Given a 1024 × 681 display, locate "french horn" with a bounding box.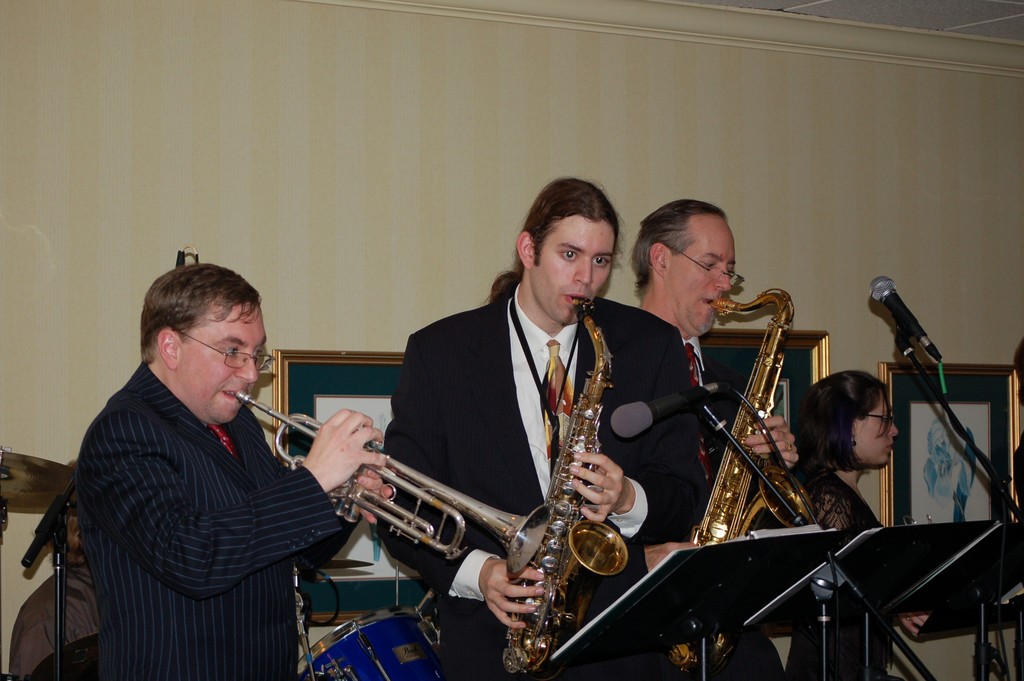
Located: BBox(499, 299, 630, 673).
